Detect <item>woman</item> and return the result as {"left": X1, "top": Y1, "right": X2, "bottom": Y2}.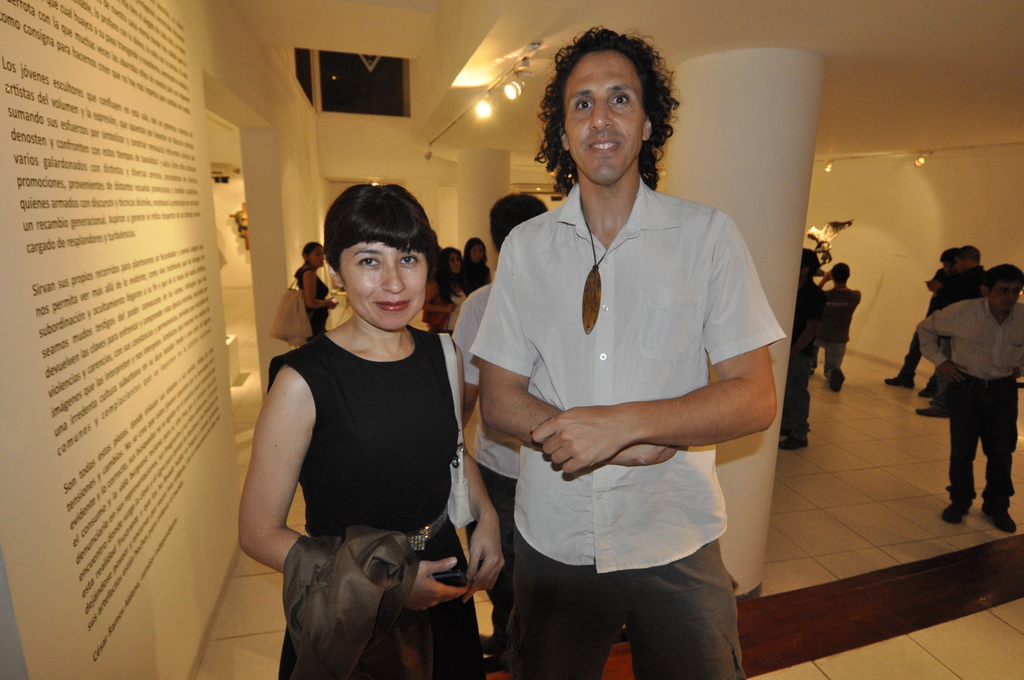
{"left": 787, "top": 244, "right": 820, "bottom": 455}.
